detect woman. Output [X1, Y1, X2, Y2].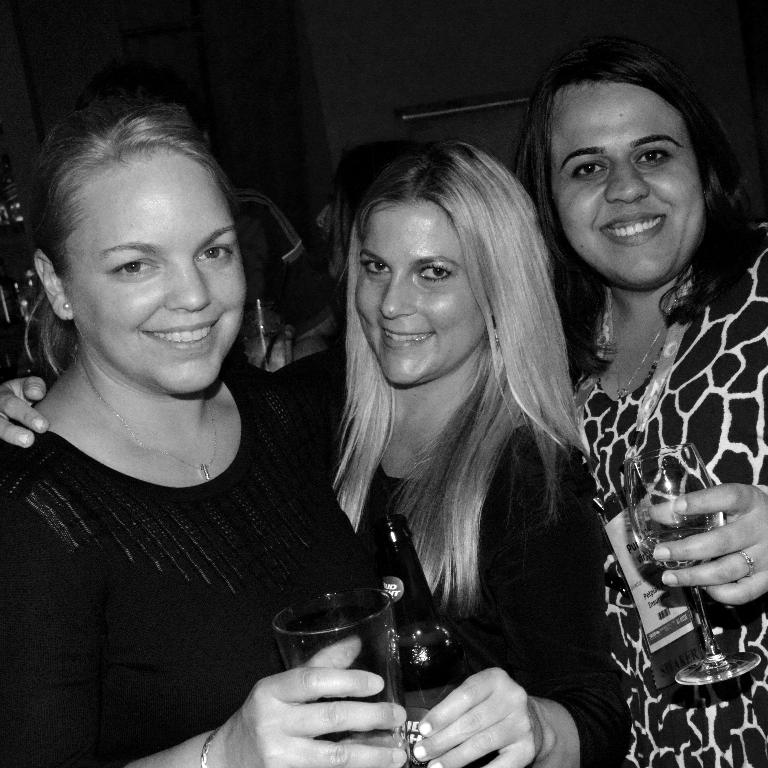
[0, 98, 413, 767].
